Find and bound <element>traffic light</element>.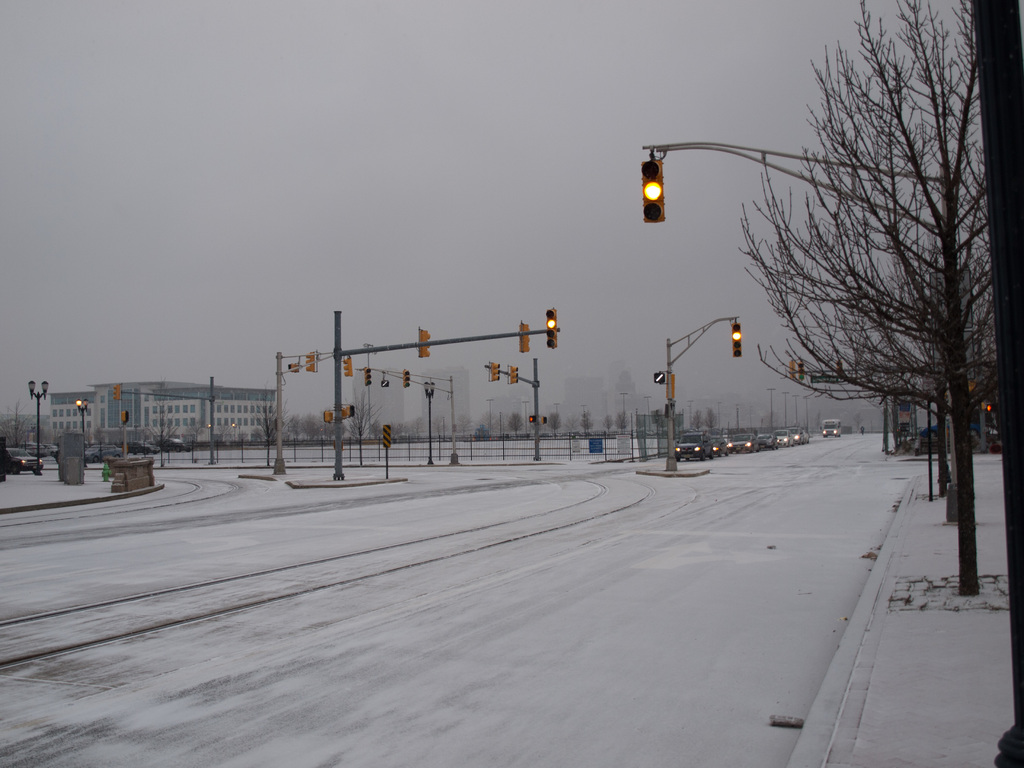
Bound: 122:410:129:422.
